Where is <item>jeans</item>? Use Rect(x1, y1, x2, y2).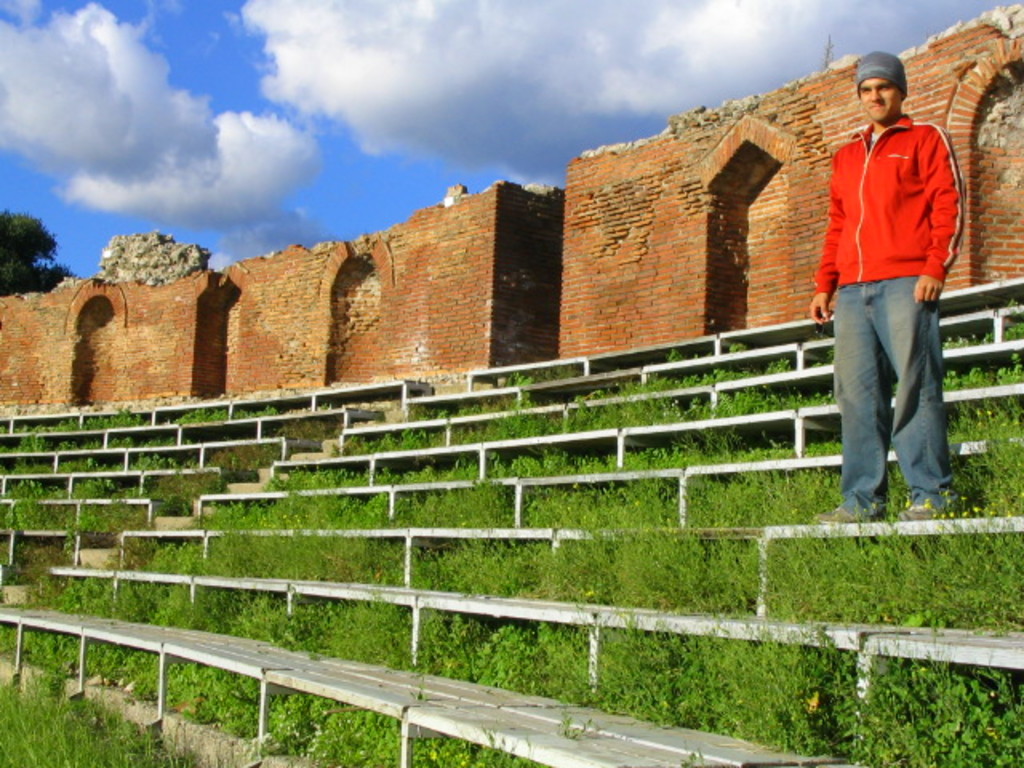
Rect(832, 264, 955, 523).
